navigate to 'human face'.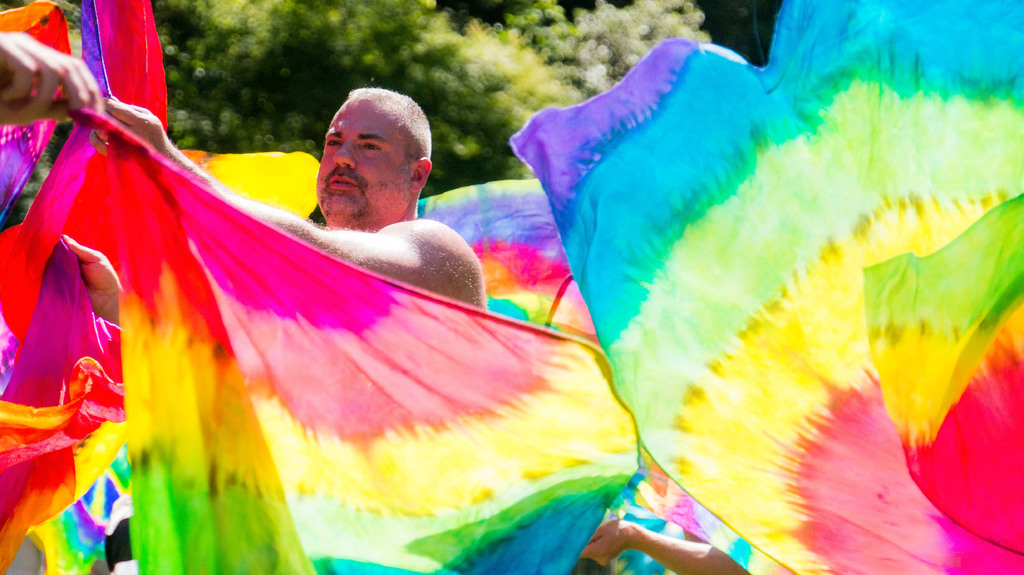
Navigation target: <box>317,101,410,218</box>.
